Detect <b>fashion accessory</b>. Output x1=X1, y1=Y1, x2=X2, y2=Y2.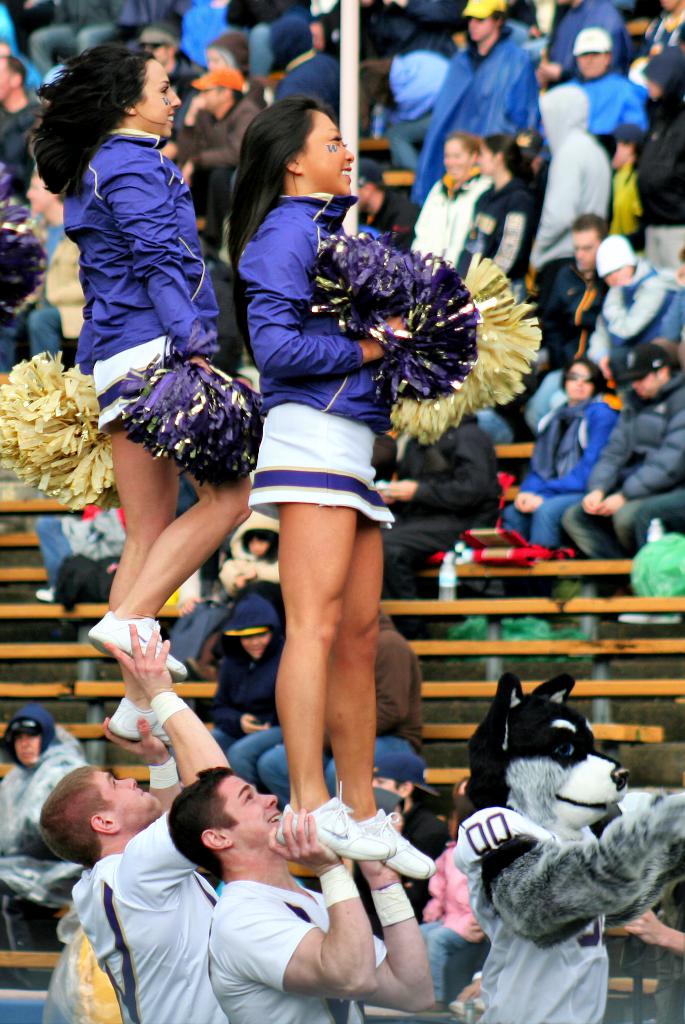
x1=272, y1=779, x2=387, y2=863.
